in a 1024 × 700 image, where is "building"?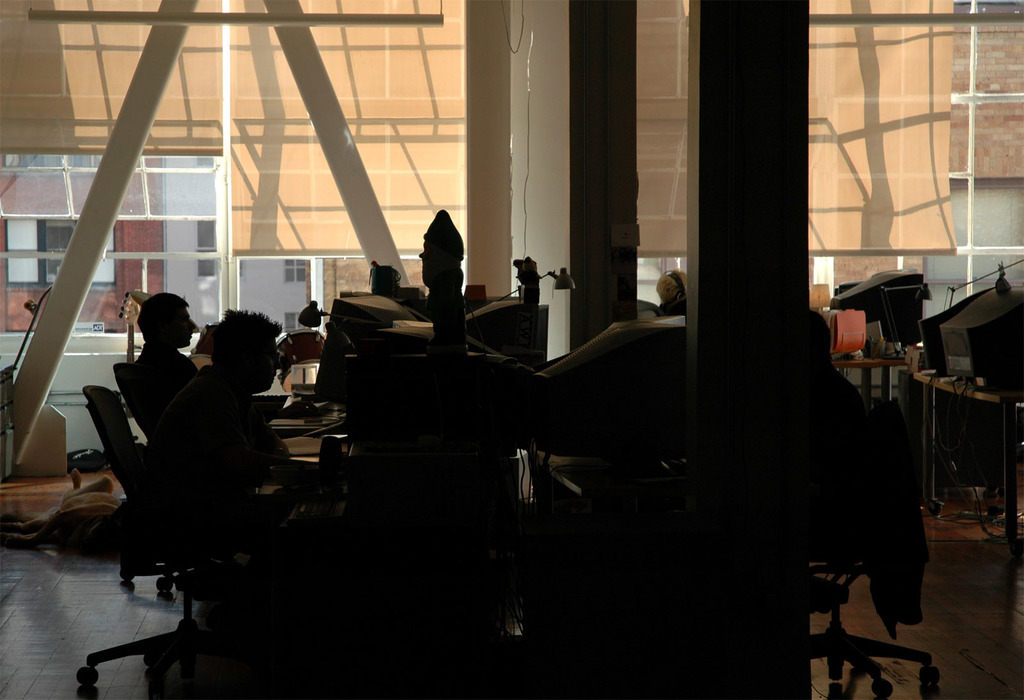
3,0,1023,699.
